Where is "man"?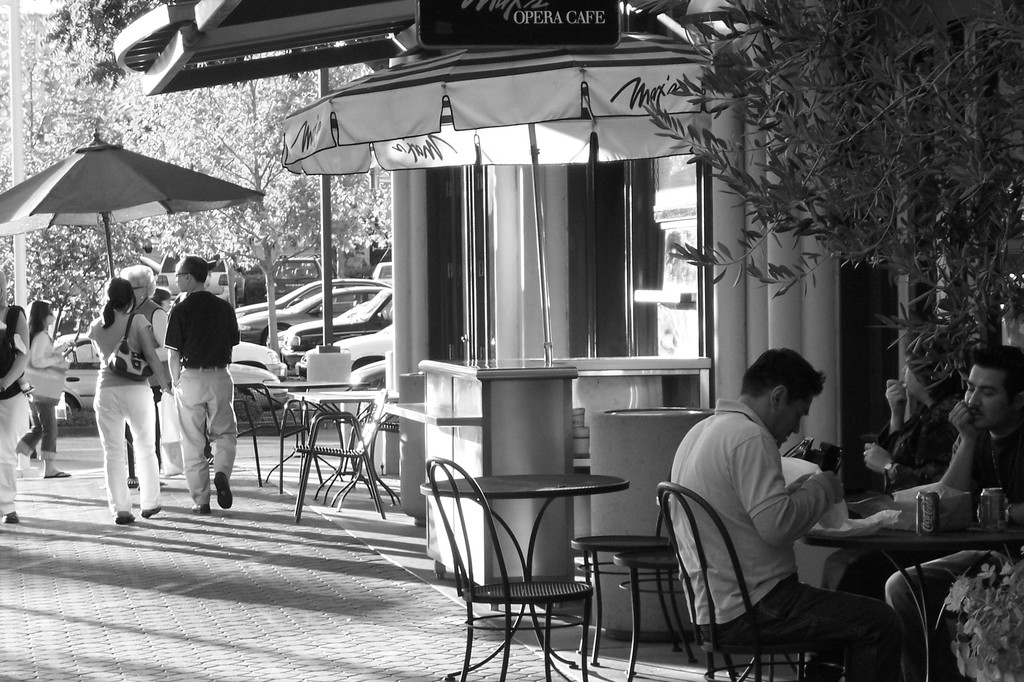
box(872, 353, 1023, 681).
